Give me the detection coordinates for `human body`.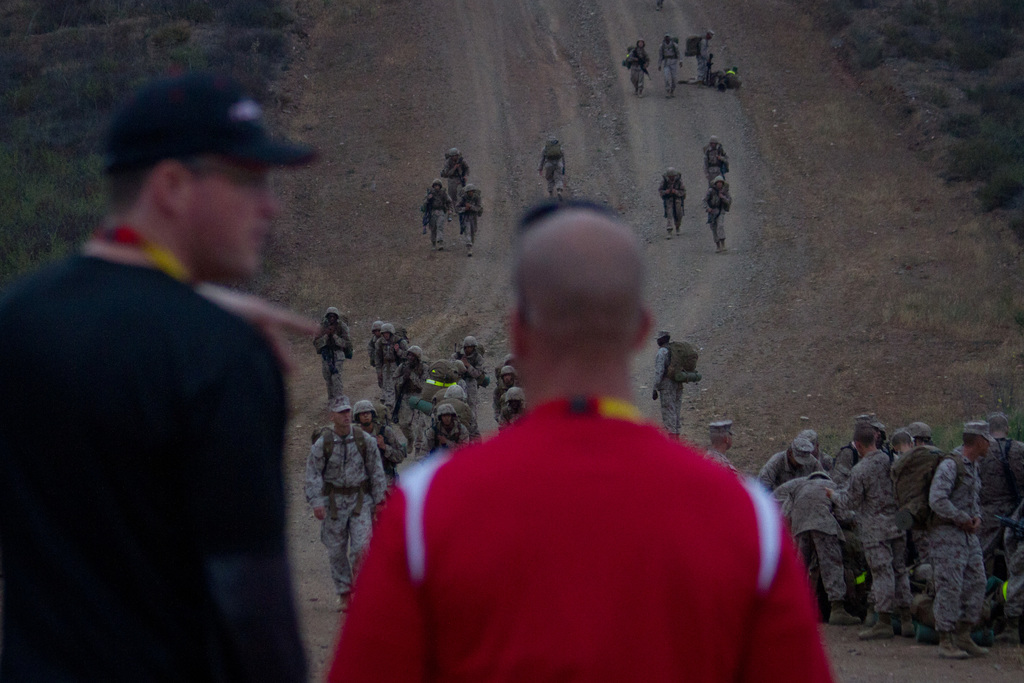
(left=653, top=329, right=684, bottom=440).
